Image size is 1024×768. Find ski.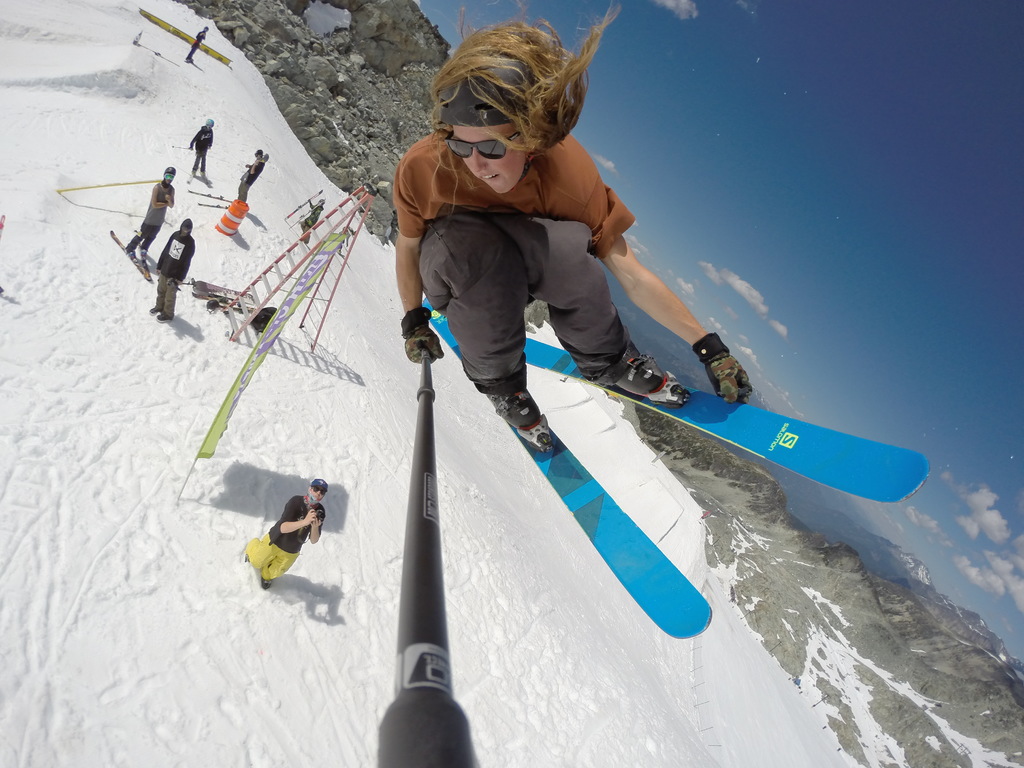
{"x1": 193, "y1": 278, "x2": 255, "y2": 303}.
